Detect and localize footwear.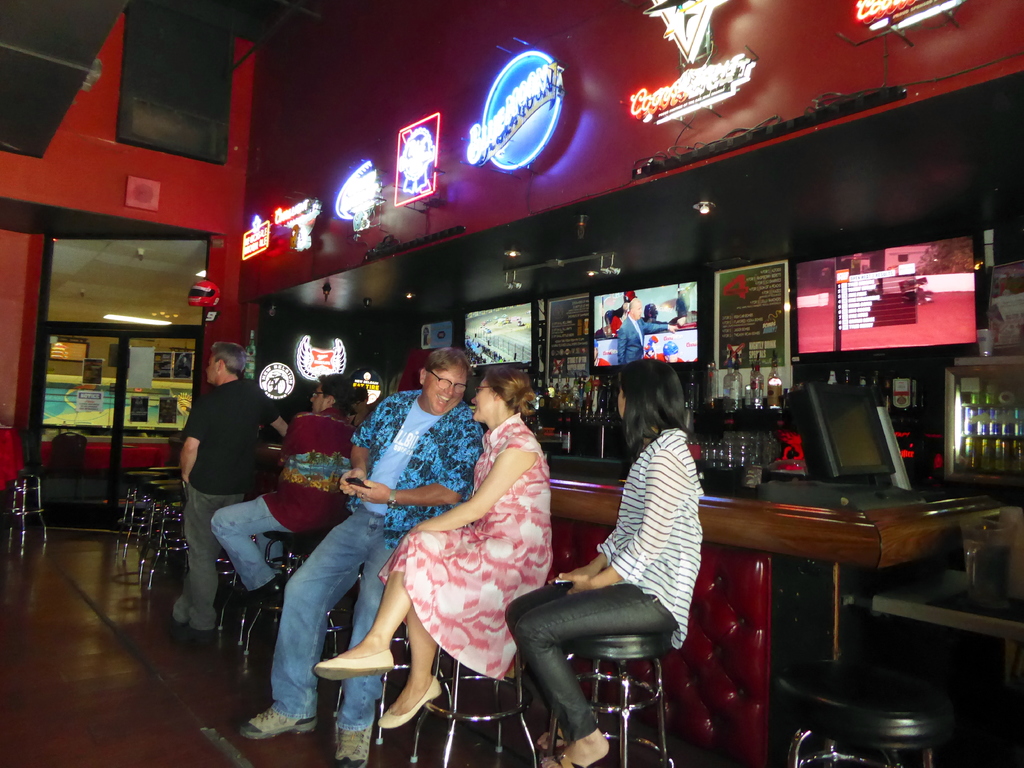
Localized at region(314, 643, 393, 682).
